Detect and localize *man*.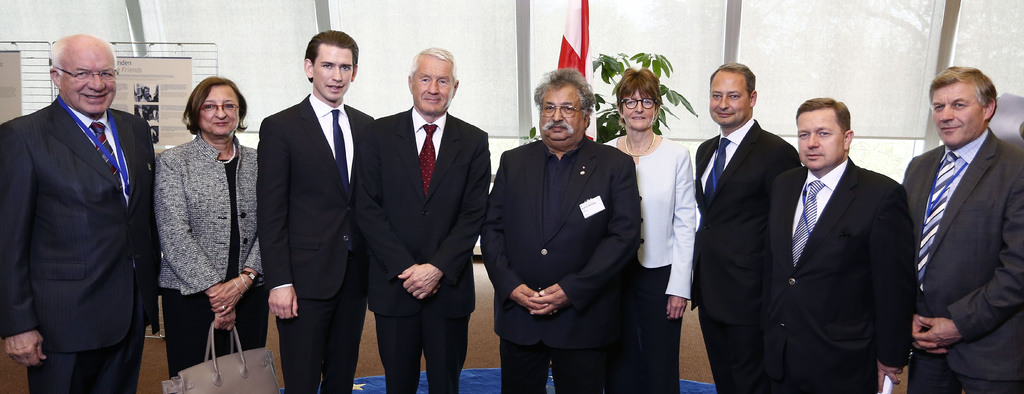
Localized at rect(255, 29, 376, 393).
